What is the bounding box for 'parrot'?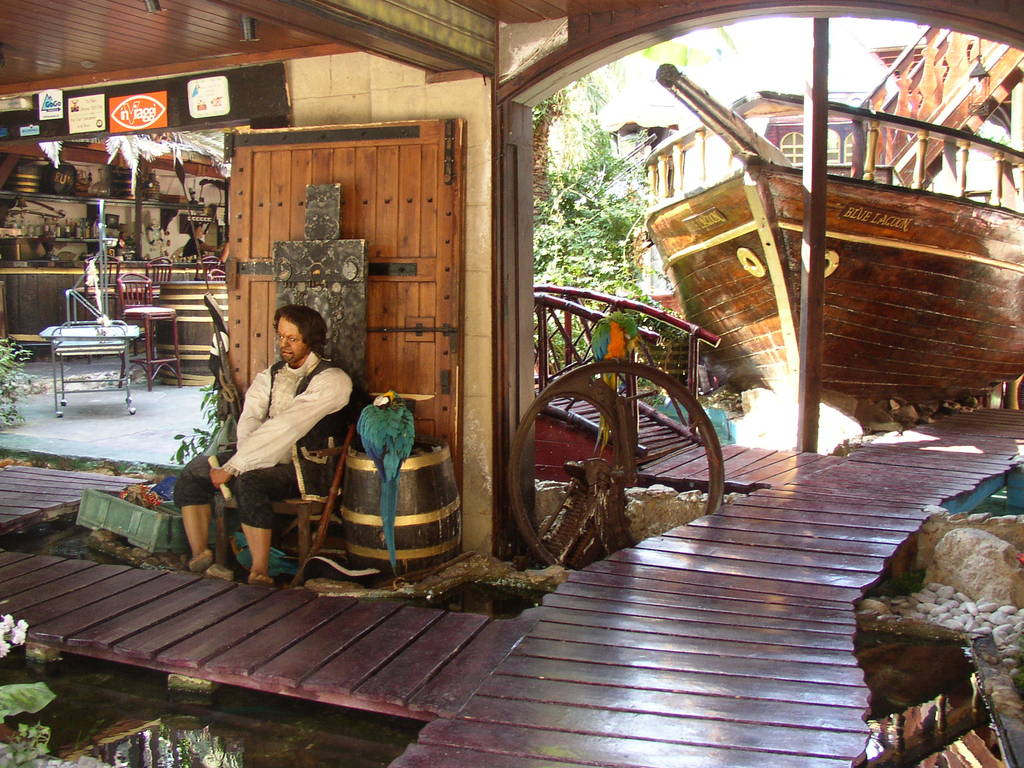
bbox(358, 385, 415, 579).
